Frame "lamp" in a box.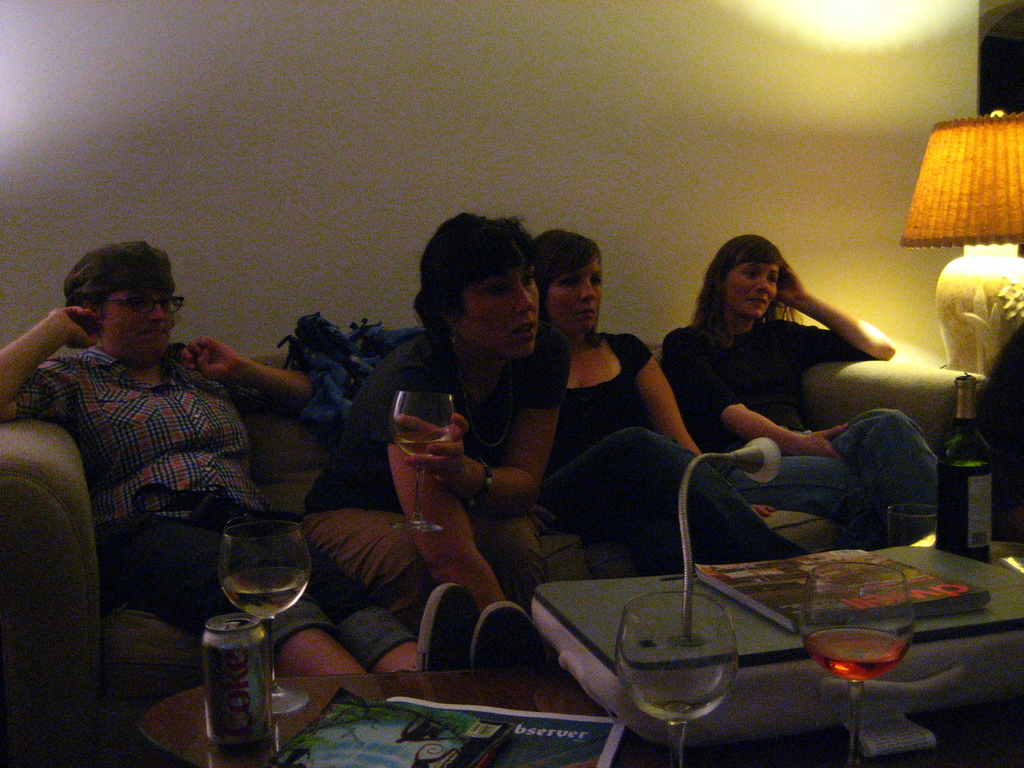
box=[899, 111, 1023, 376].
